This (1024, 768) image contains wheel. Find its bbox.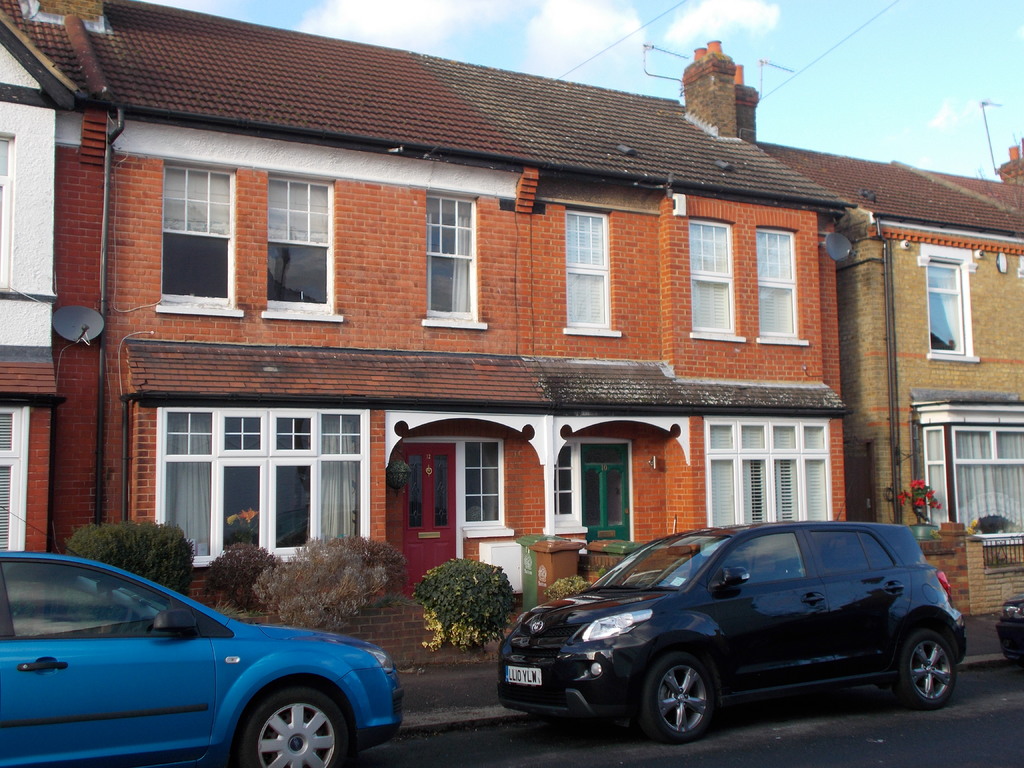
{"x1": 890, "y1": 630, "x2": 960, "y2": 719}.
